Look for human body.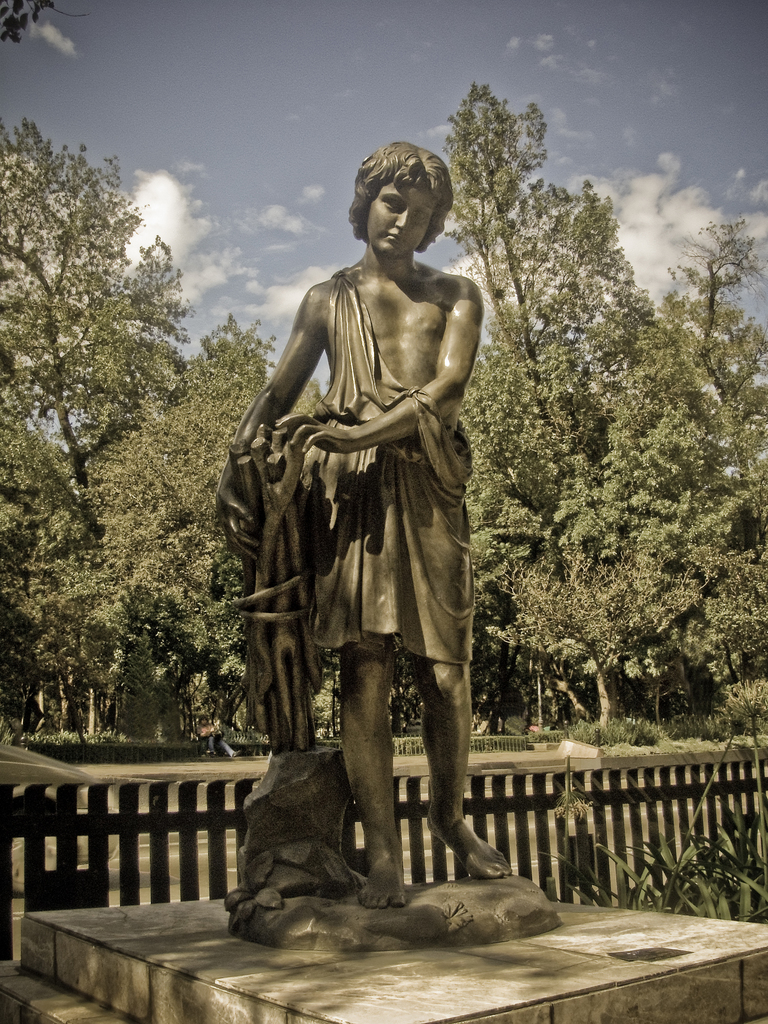
Found: 209,131,518,921.
